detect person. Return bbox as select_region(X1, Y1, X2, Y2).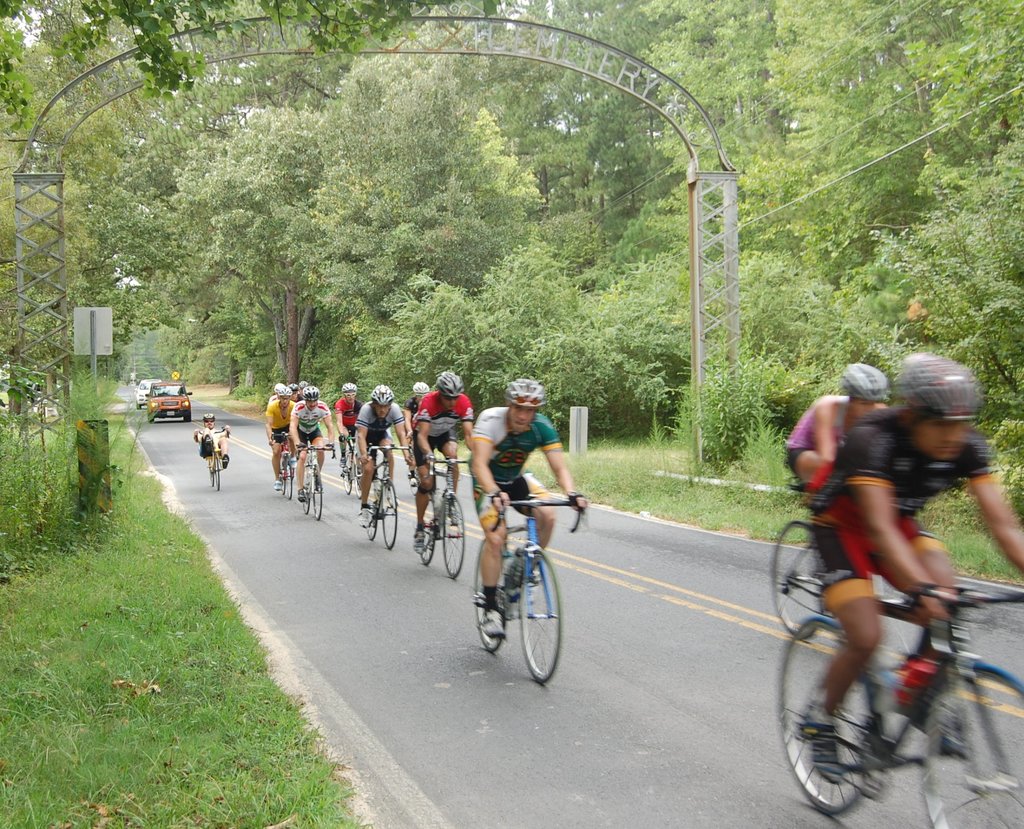
select_region(466, 381, 593, 634).
